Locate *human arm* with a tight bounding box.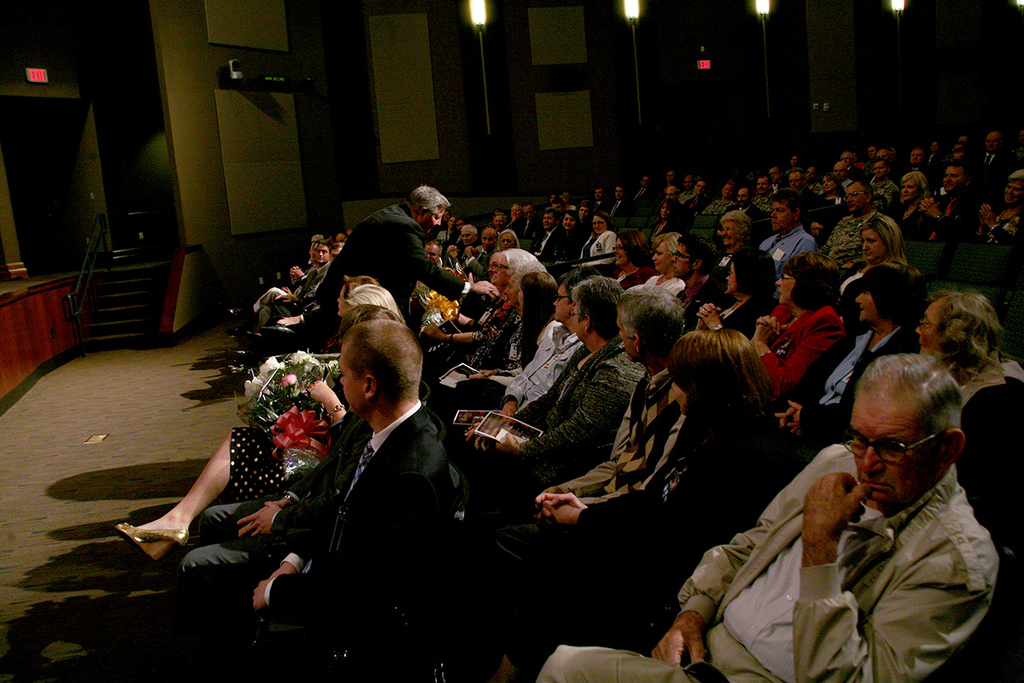
bbox(229, 442, 348, 548).
